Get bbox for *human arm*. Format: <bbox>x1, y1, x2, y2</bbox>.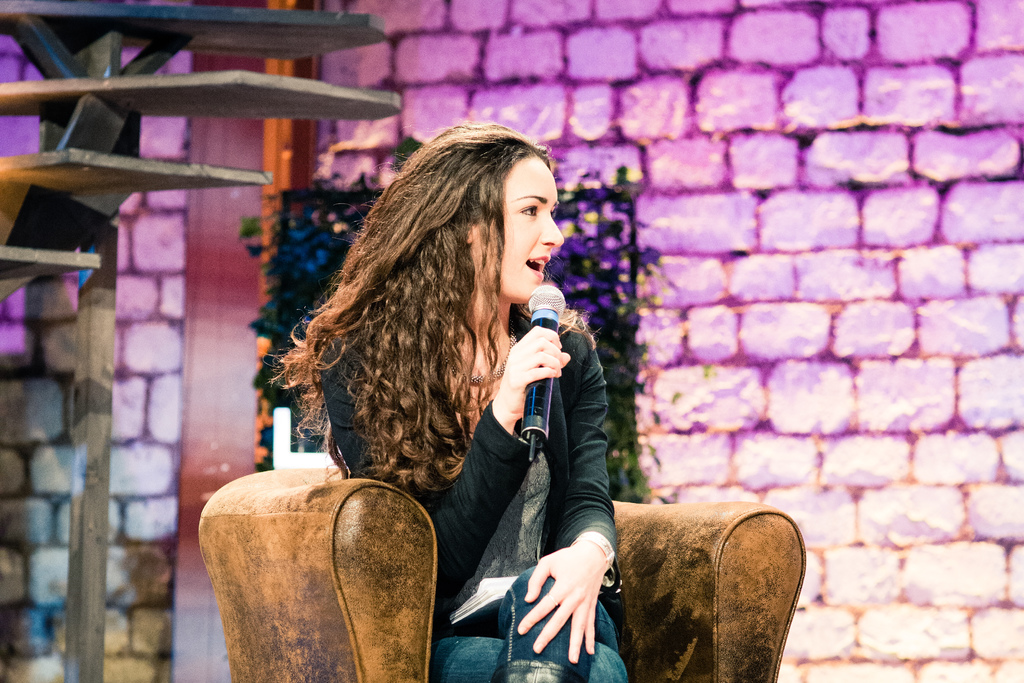
<bbox>322, 321, 567, 615</bbox>.
